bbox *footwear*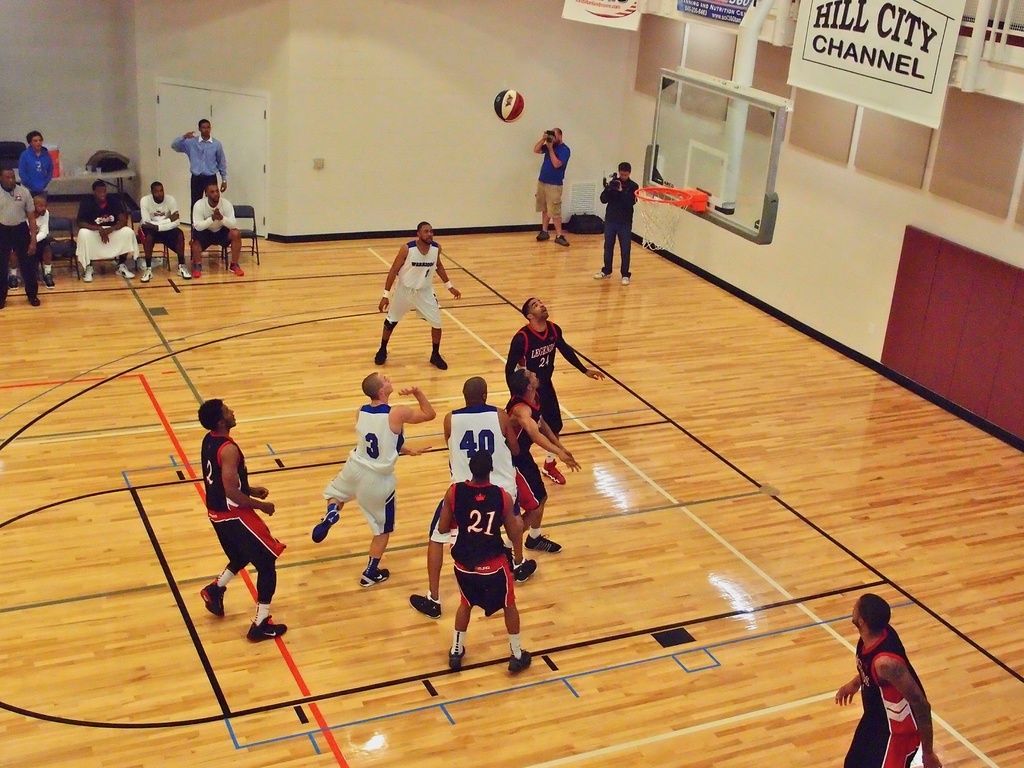
<bbox>550, 236, 571, 246</bbox>
